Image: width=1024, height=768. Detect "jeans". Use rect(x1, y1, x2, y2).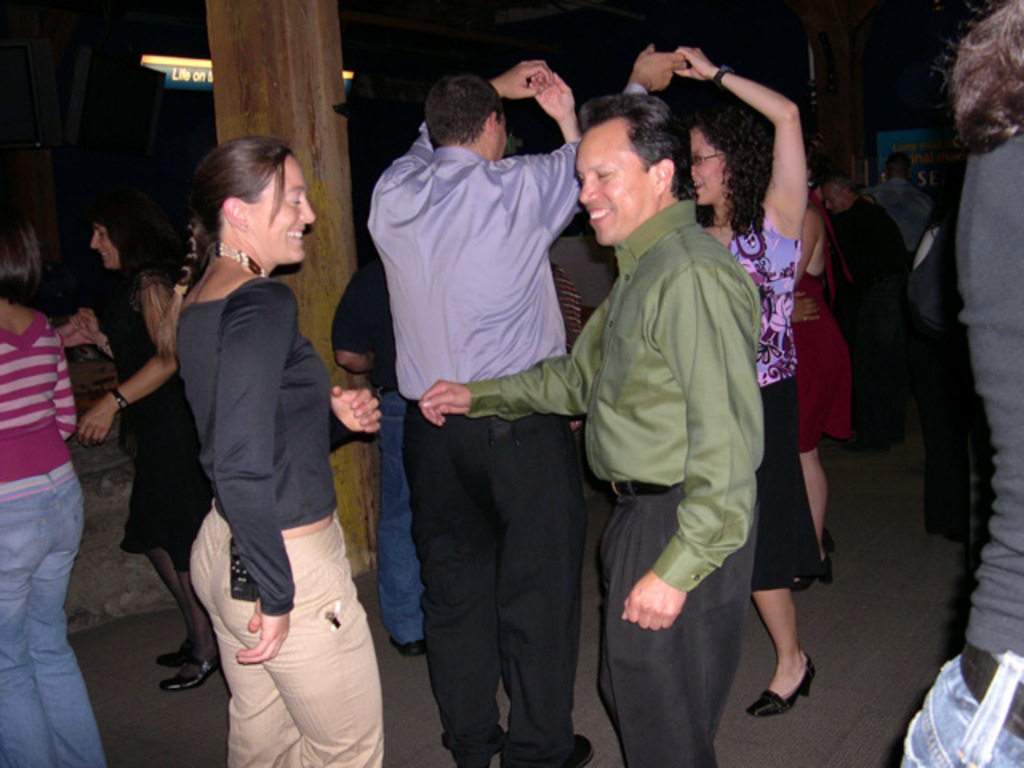
rect(0, 427, 96, 739).
